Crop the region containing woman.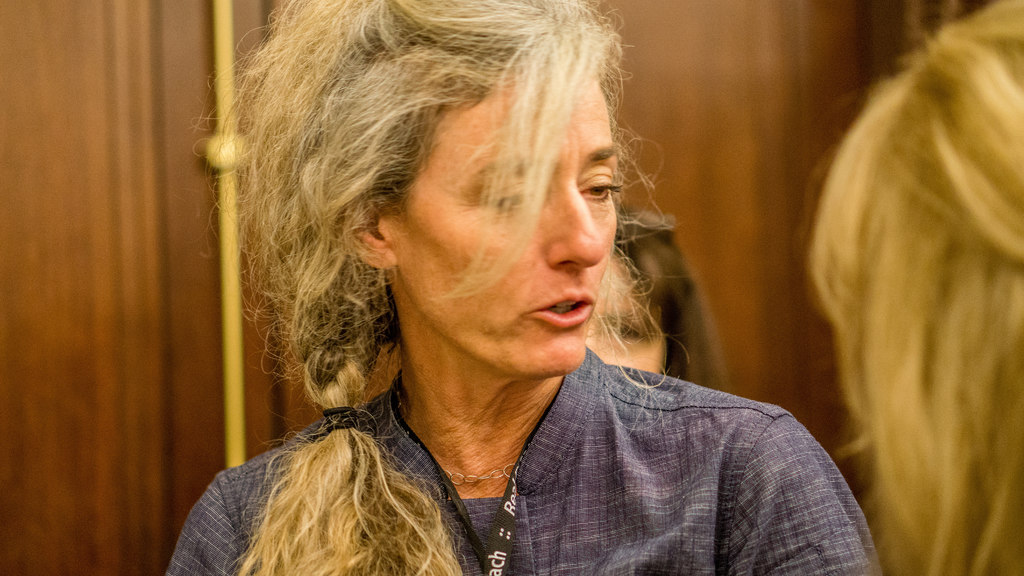
Crop region: region(795, 0, 1023, 575).
